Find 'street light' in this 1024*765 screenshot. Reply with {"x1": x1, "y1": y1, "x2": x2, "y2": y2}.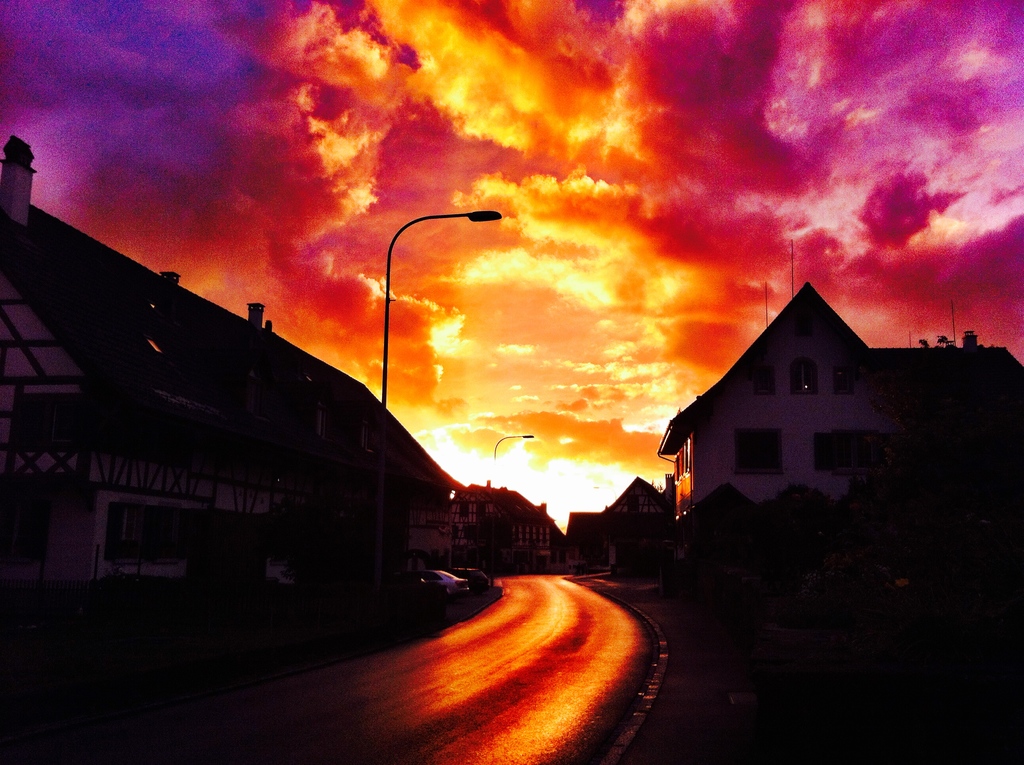
{"x1": 490, "y1": 430, "x2": 534, "y2": 493}.
